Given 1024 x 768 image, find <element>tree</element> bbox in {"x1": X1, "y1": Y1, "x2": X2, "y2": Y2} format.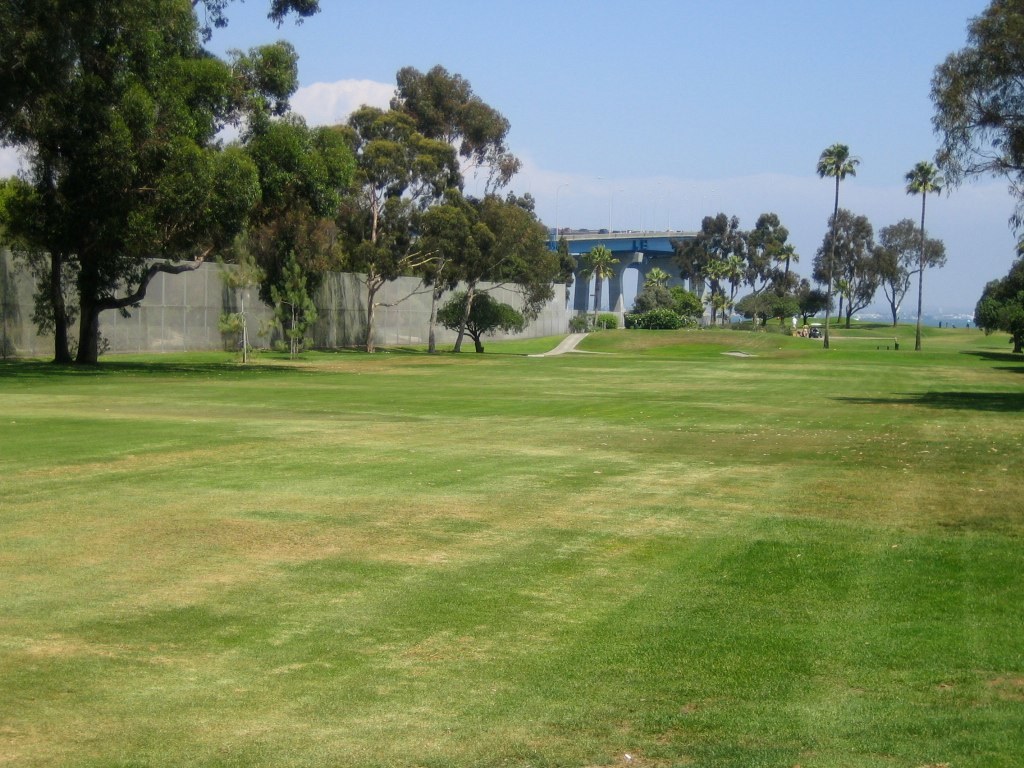
{"x1": 813, "y1": 136, "x2": 857, "y2": 352}.
